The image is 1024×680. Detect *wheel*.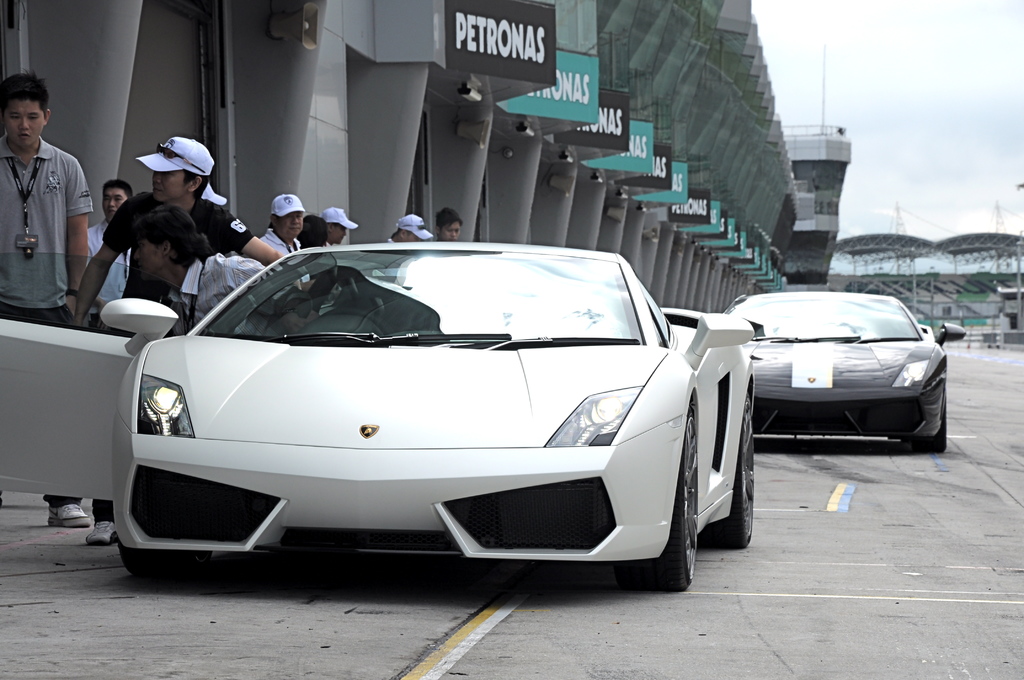
Detection: box=[920, 392, 947, 454].
